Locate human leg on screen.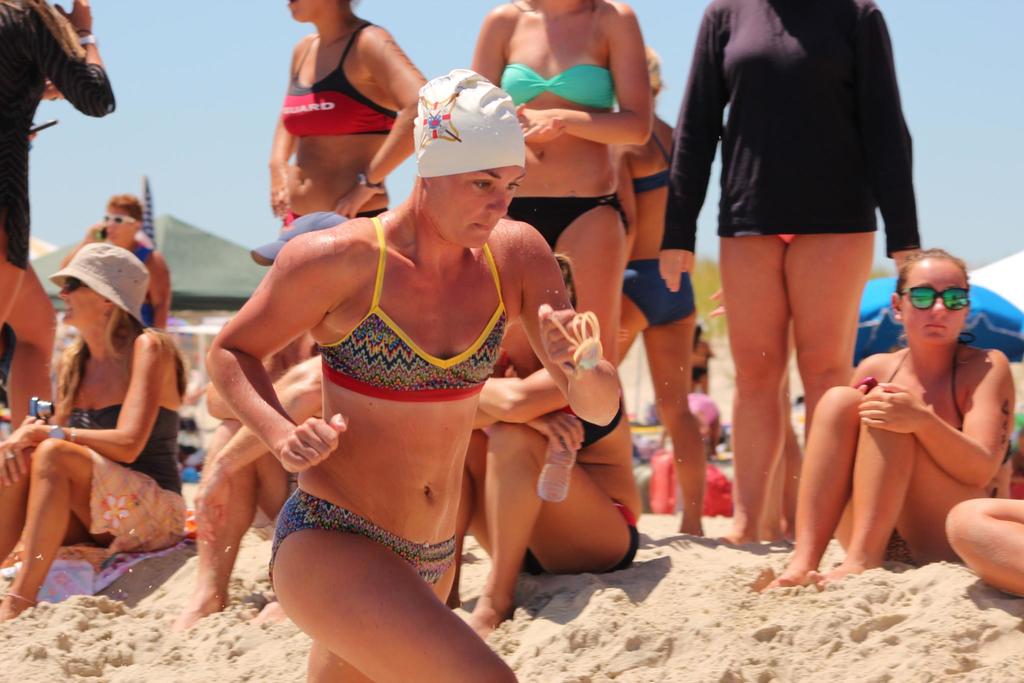
On screen at box(555, 194, 621, 372).
